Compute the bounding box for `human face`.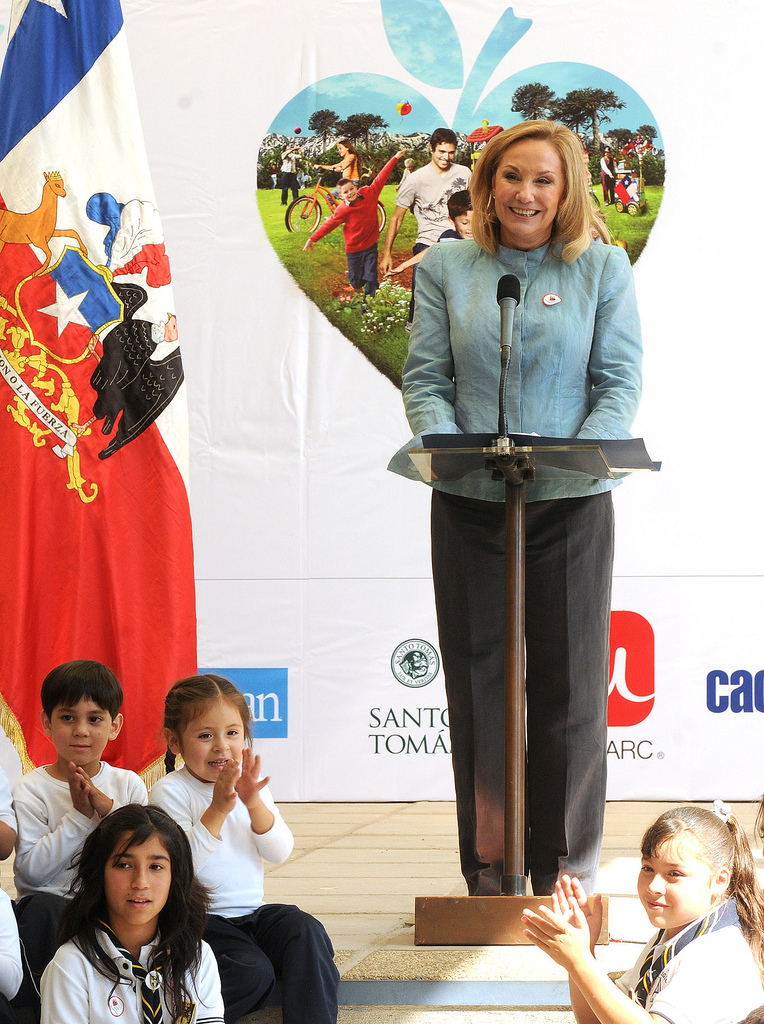
bbox=[638, 836, 704, 933].
